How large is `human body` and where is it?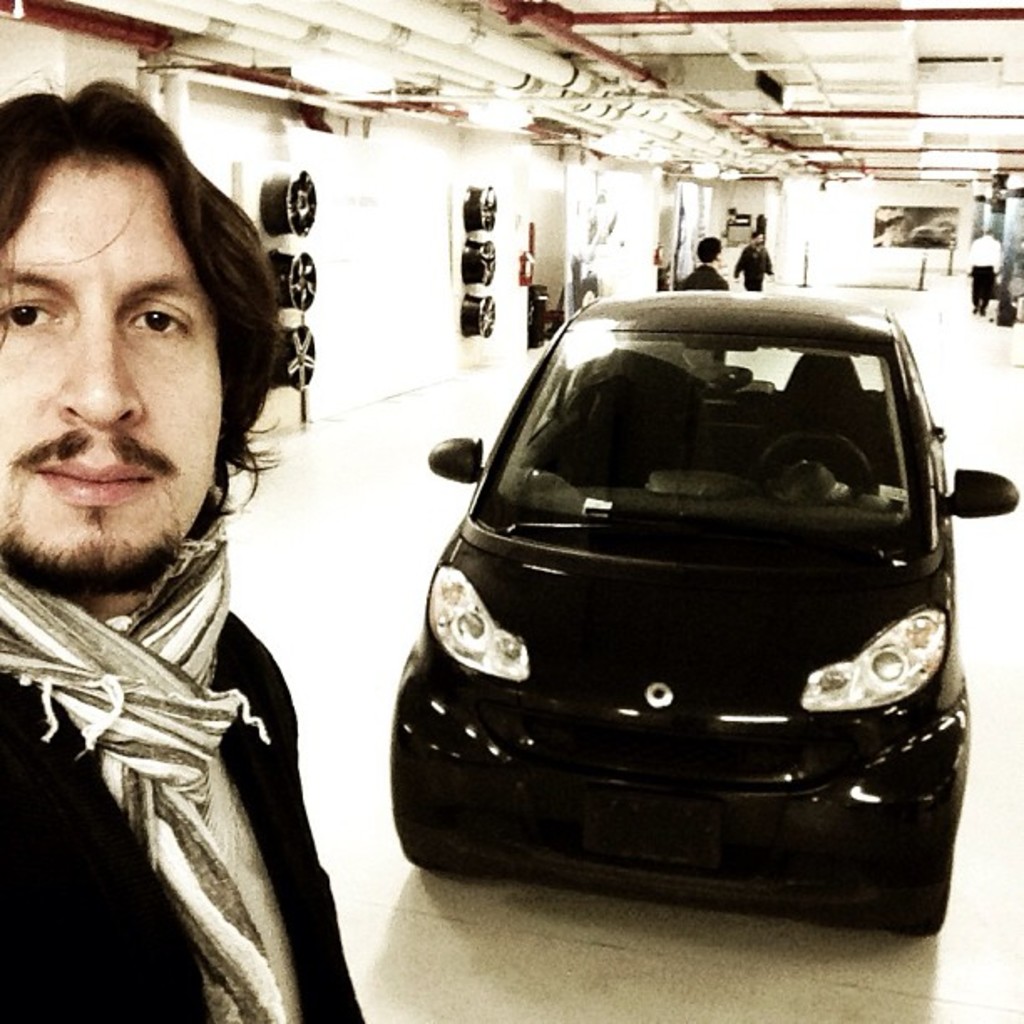
Bounding box: BBox(42, 164, 412, 1001).
